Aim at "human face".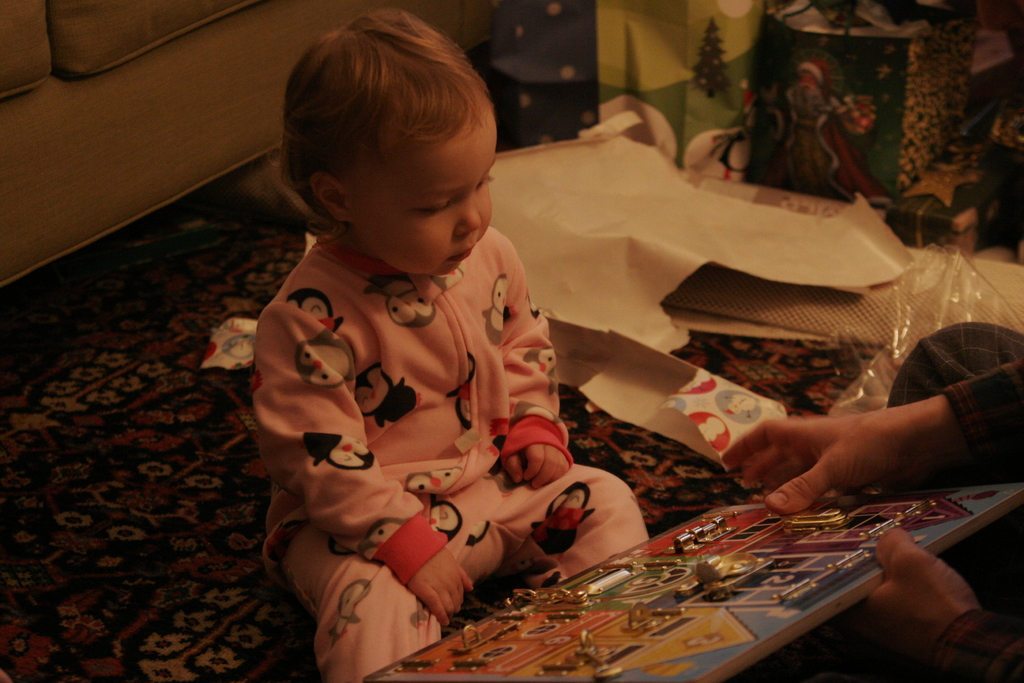
Aimed at bbox=[801, 74, 815, 83].
